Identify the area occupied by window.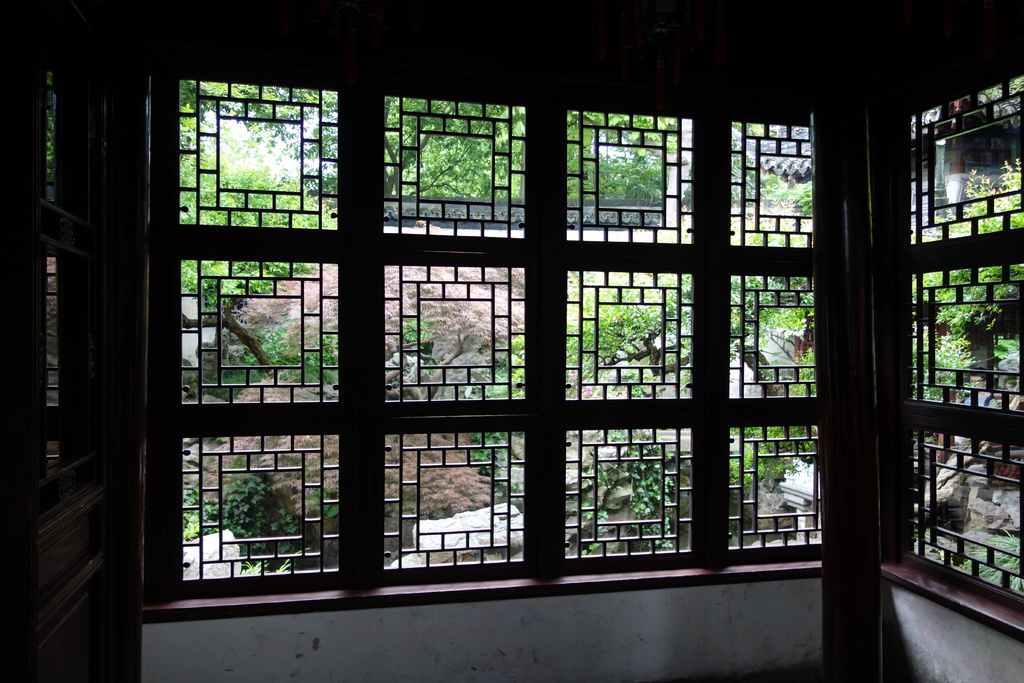
Area: 559,265,697,399.
